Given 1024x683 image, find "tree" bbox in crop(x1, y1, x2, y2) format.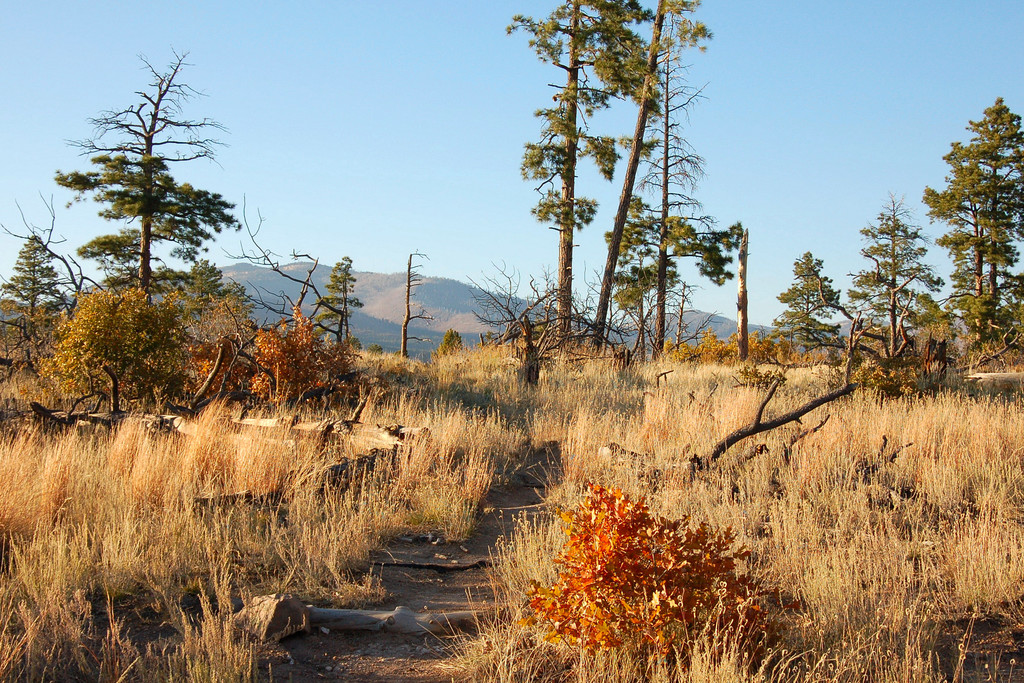
crop(841, 190, 945, 367).
